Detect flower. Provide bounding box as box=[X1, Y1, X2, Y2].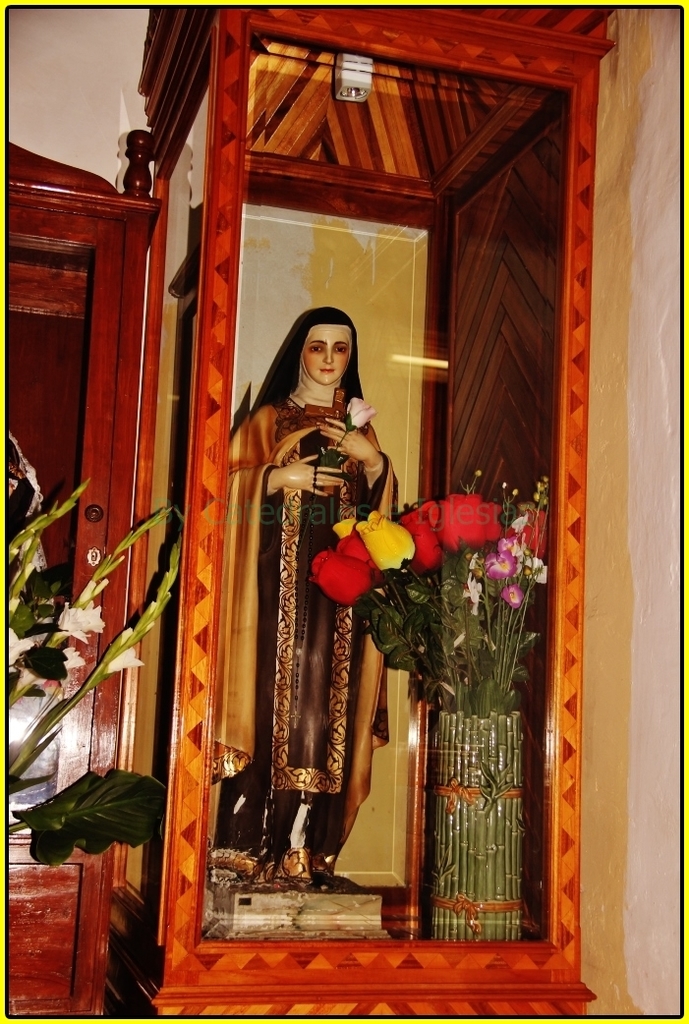
box=[497, 576, 524, 611].
